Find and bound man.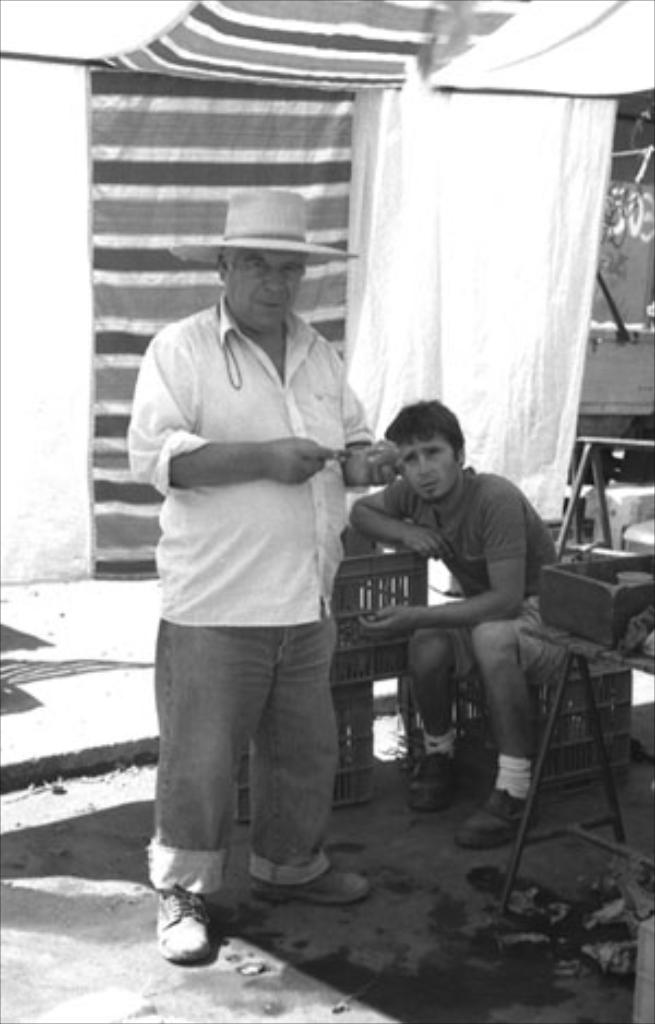
Bound: left=124, top=192, right=395, bottom=961.
